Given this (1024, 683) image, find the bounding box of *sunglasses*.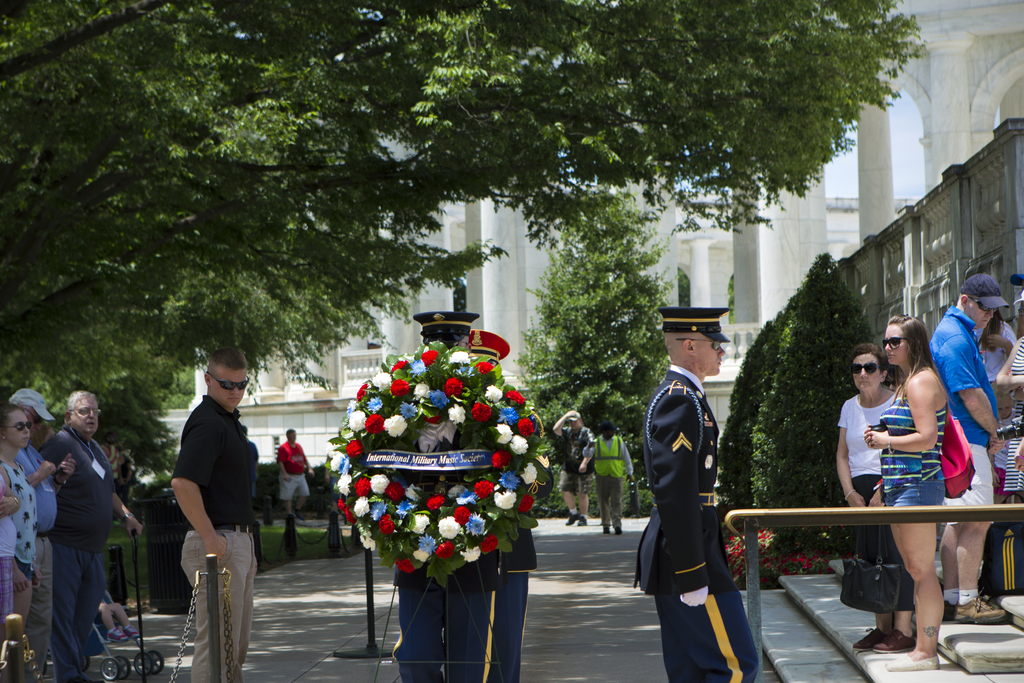
bbox=[676, 330, 726, 354].
